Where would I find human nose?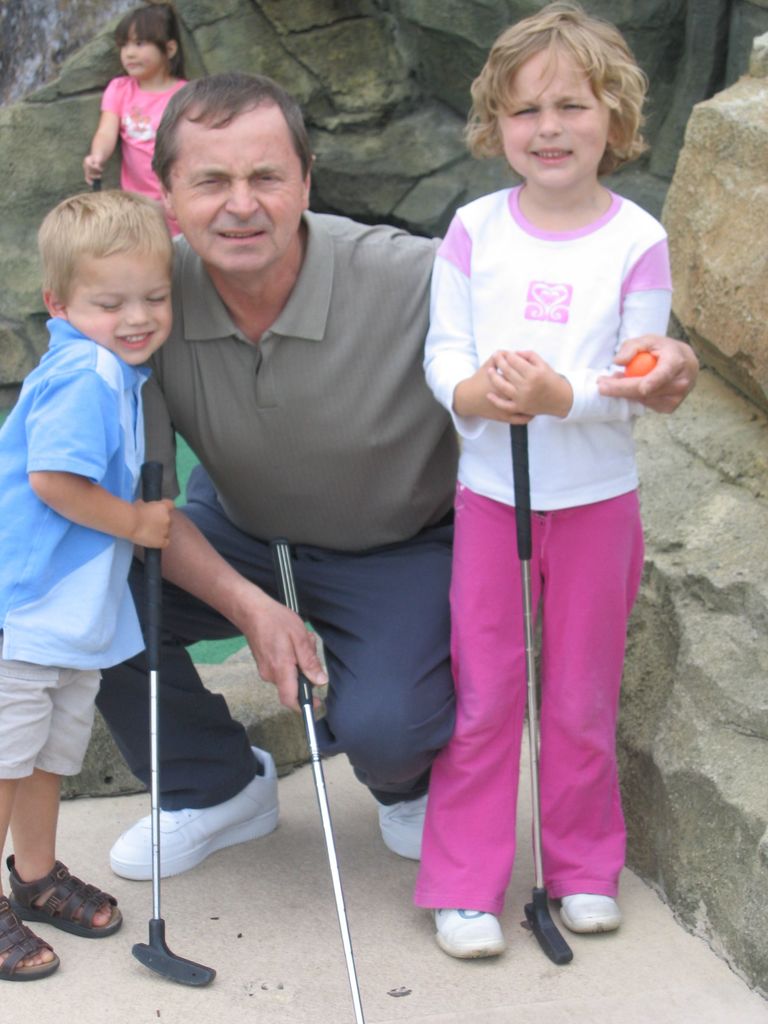
At x1=126, y1=42, x2=135, y2=56.
